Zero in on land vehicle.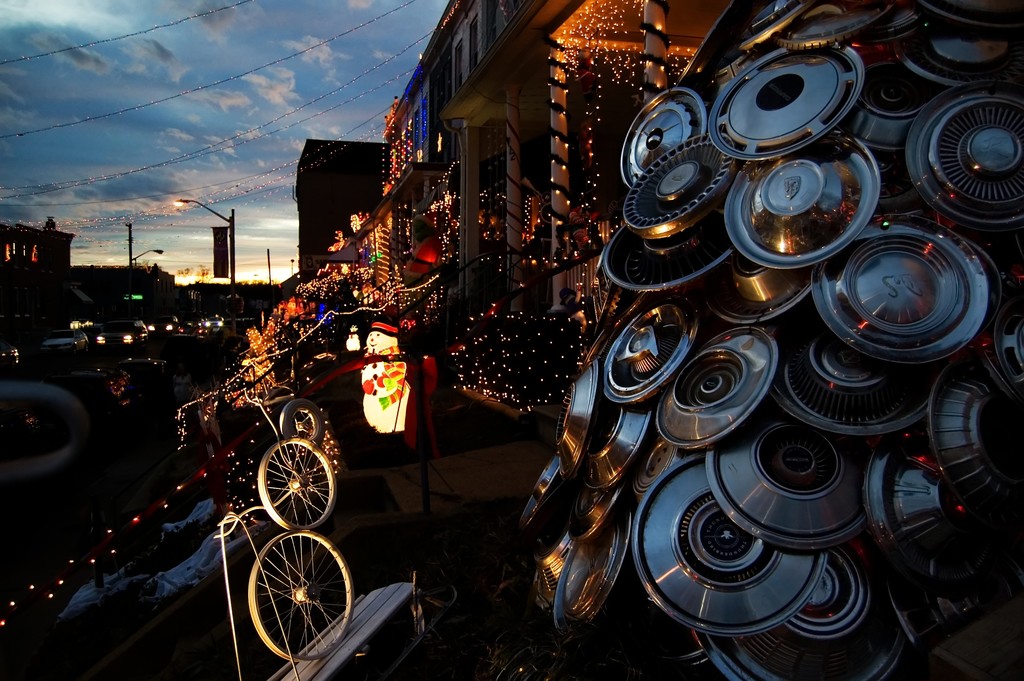
Zeroed in: (x1=182, y1=316, x2=202, y2=330).
